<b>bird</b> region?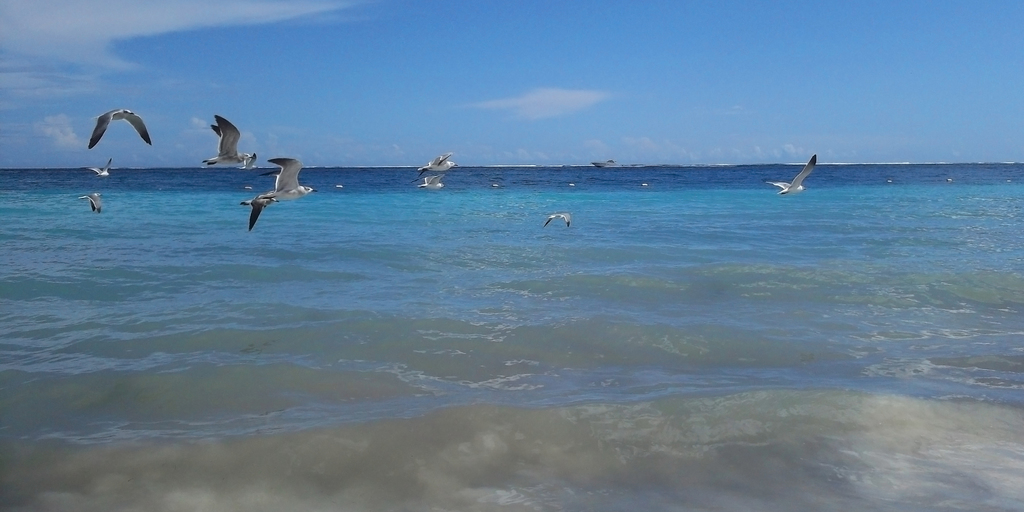
locate(540, 216, 570, 228)
